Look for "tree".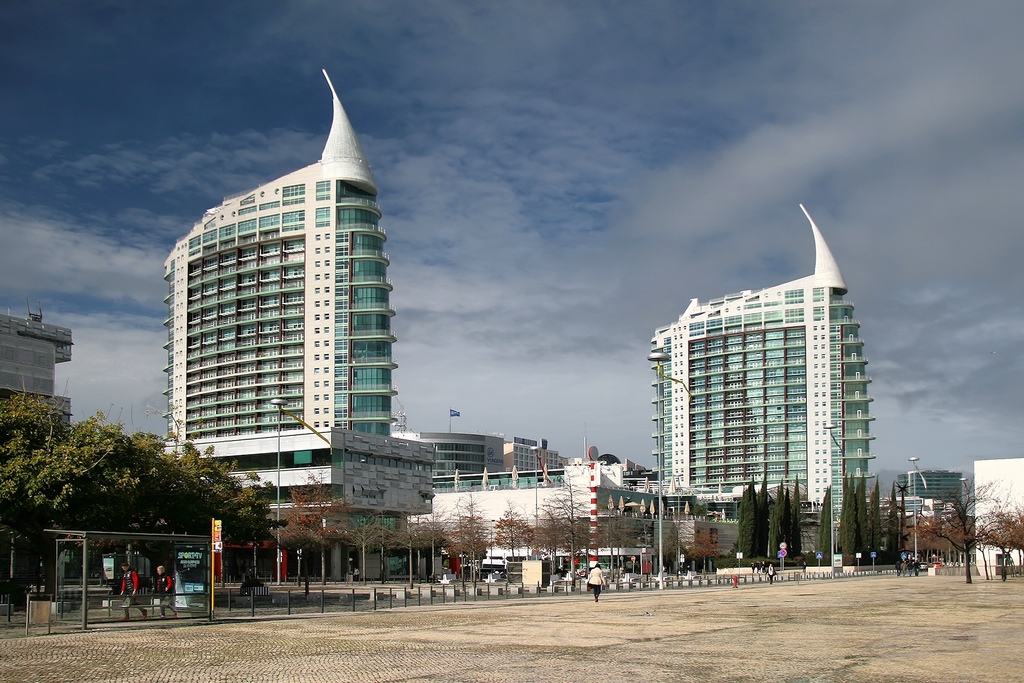
Found: (x1=682, y1=521, x2=720, y2=573).
